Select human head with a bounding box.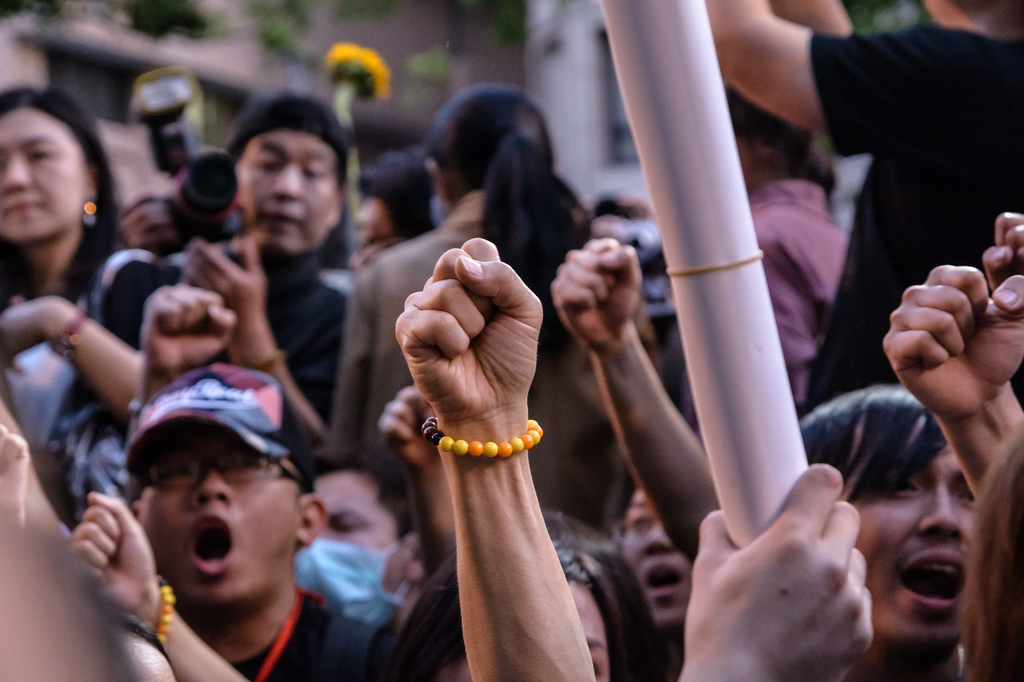
0/86/105/246.
